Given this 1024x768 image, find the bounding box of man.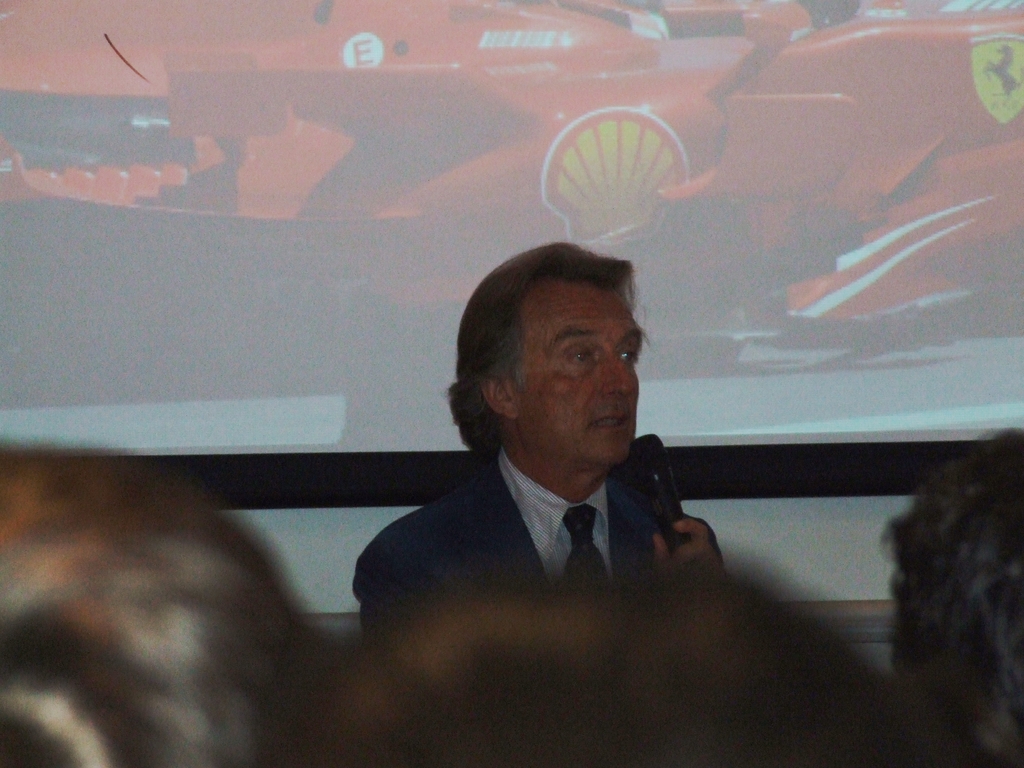
l=348, t=250, r=751, b=662.
